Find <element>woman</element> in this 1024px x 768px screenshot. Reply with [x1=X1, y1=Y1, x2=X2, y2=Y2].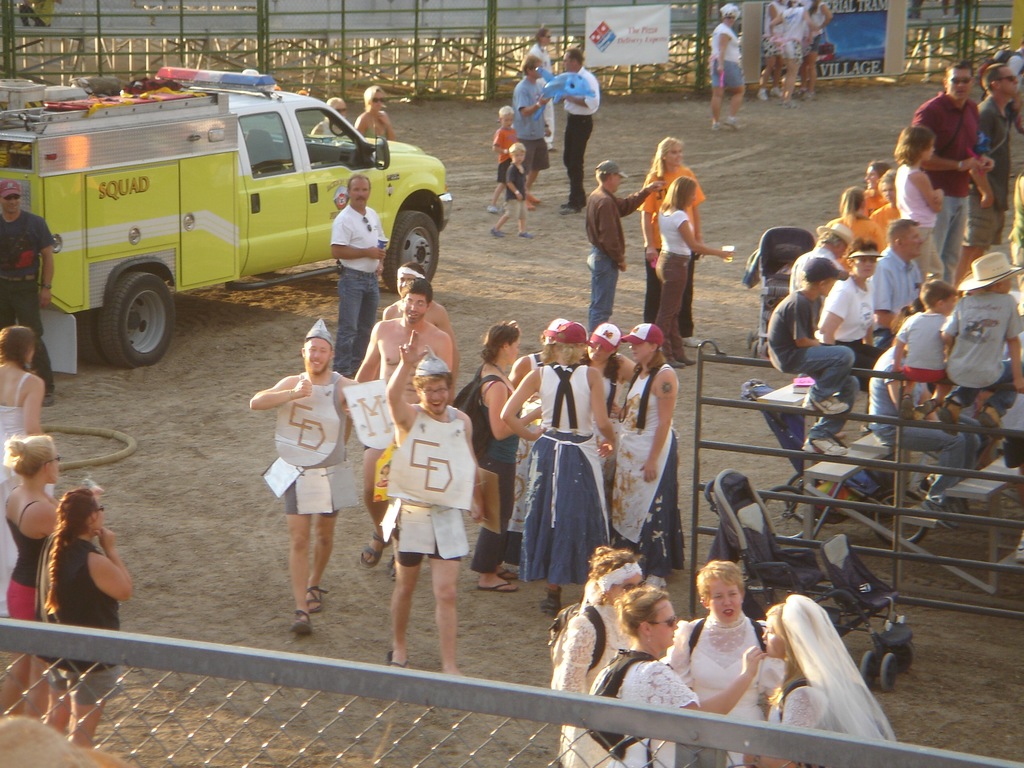
[x1=798, y1=0, x2=830, y2=105].
